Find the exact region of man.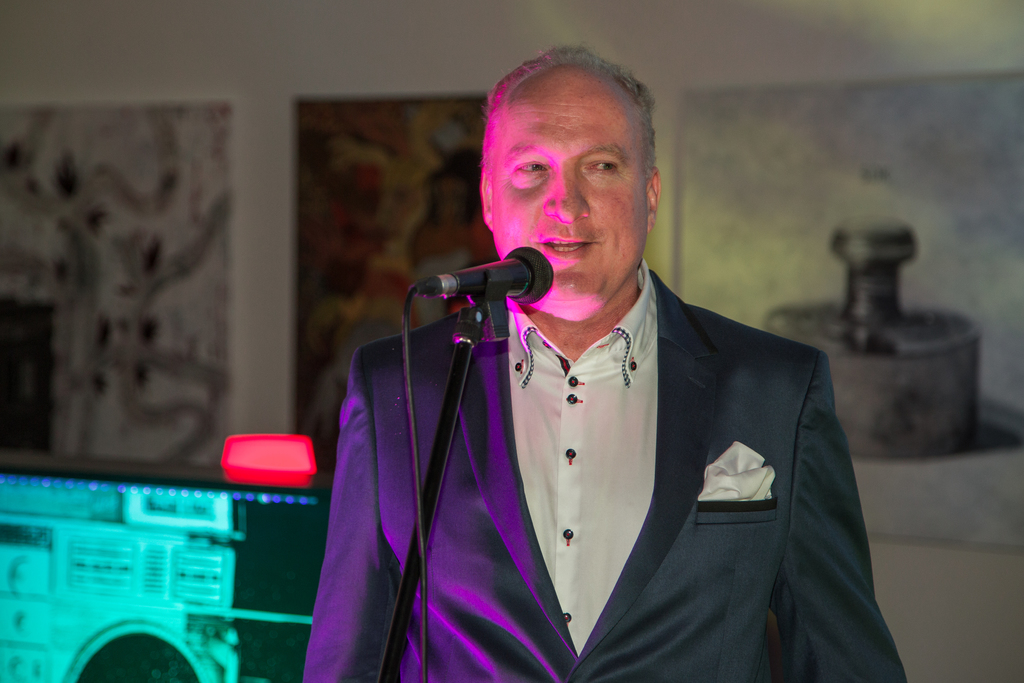
Exact region: (x1=299, y1=42, x2=907, y2=682).
